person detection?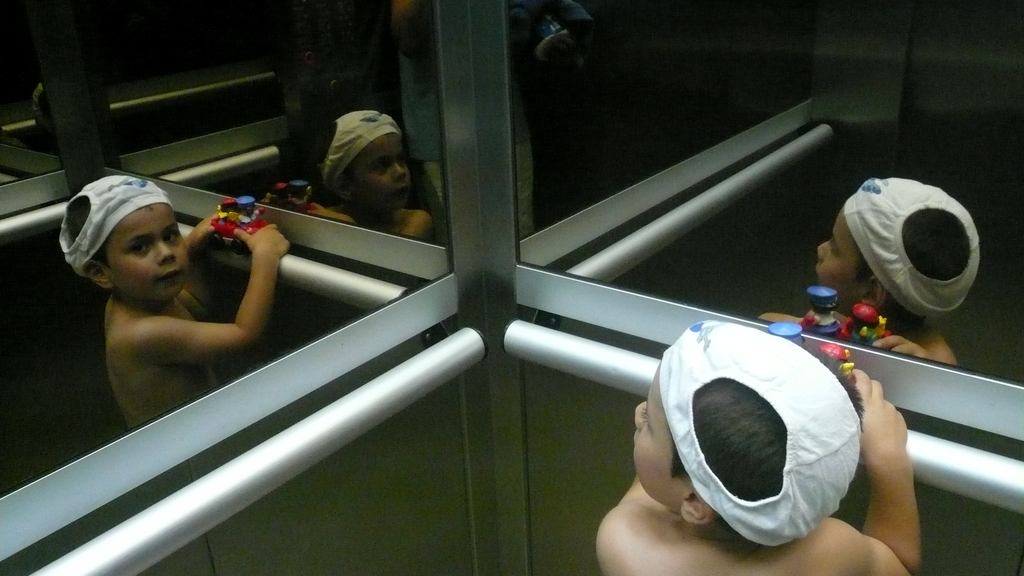
bbox=(307, 102, 424, 256)
